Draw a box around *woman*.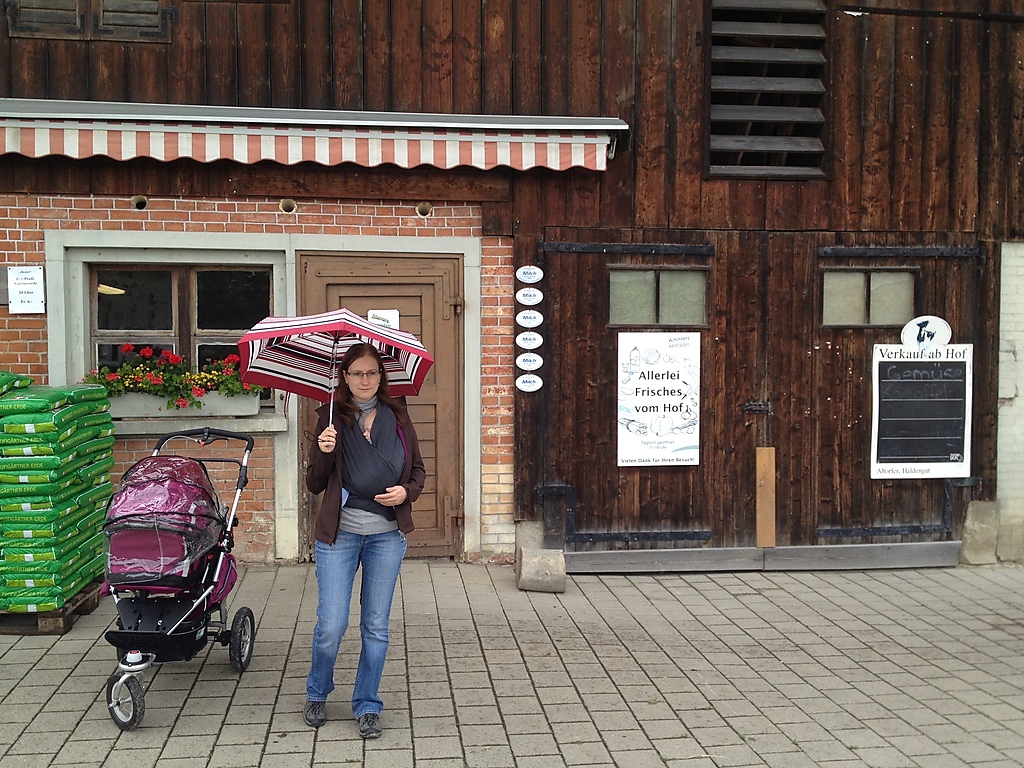
{"left": 305, "top": 347, "right": 422, "bottom": 739}.
